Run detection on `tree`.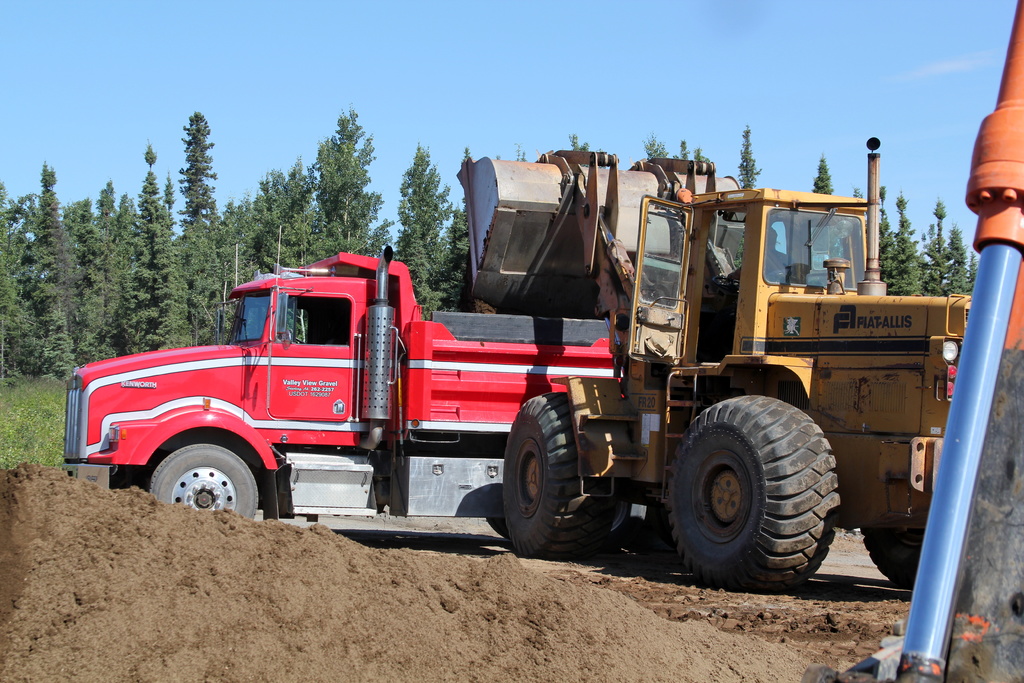
Result: [left=630, top=120, right=980, bottom=303].
